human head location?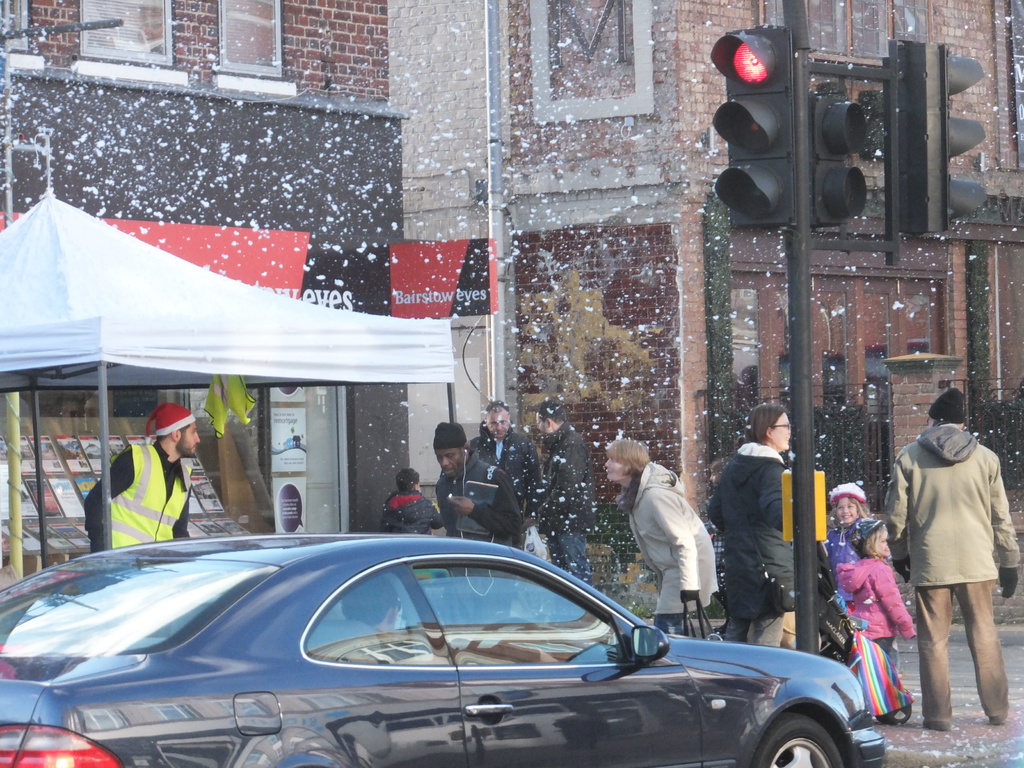
Rect(929, 392, 964, 436)
